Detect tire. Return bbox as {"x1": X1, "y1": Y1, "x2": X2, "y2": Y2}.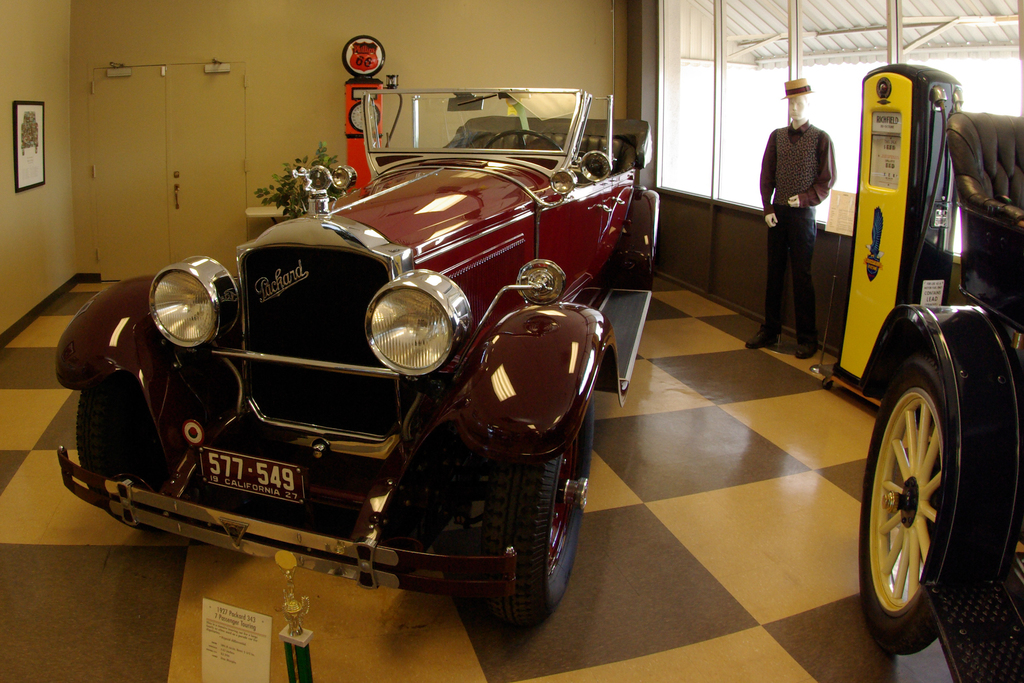
{"x1": 467, "y1": 402, "x2": 591, "y2": 632}.
